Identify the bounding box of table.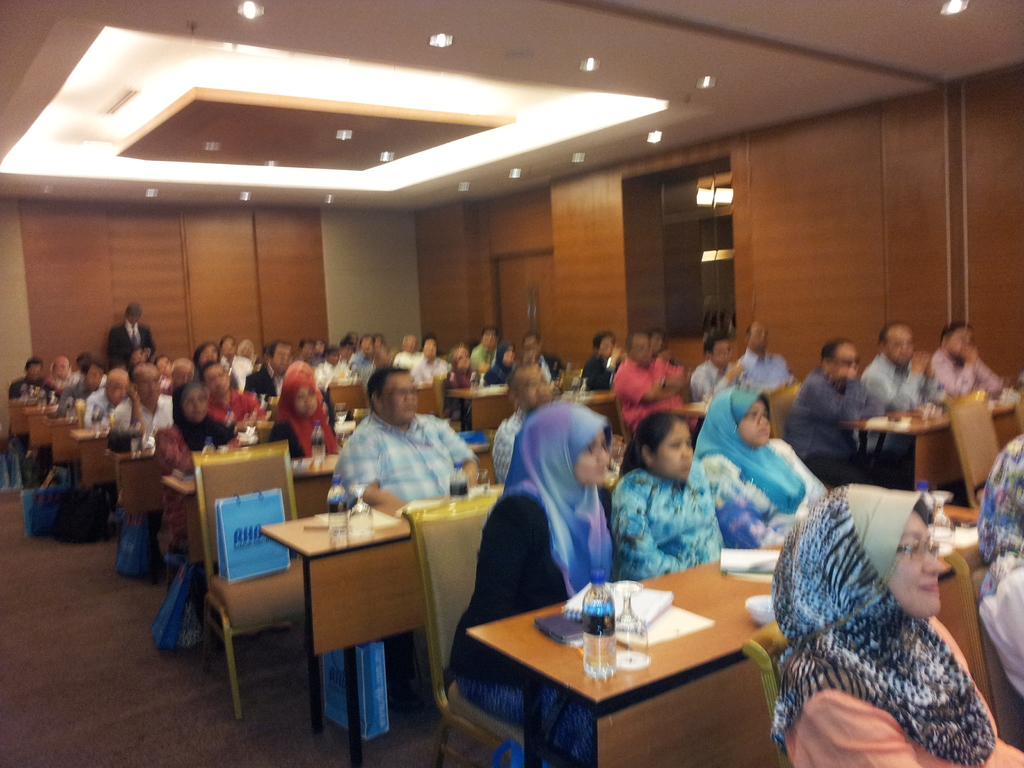
bbox(107, 439, 156, 516).
